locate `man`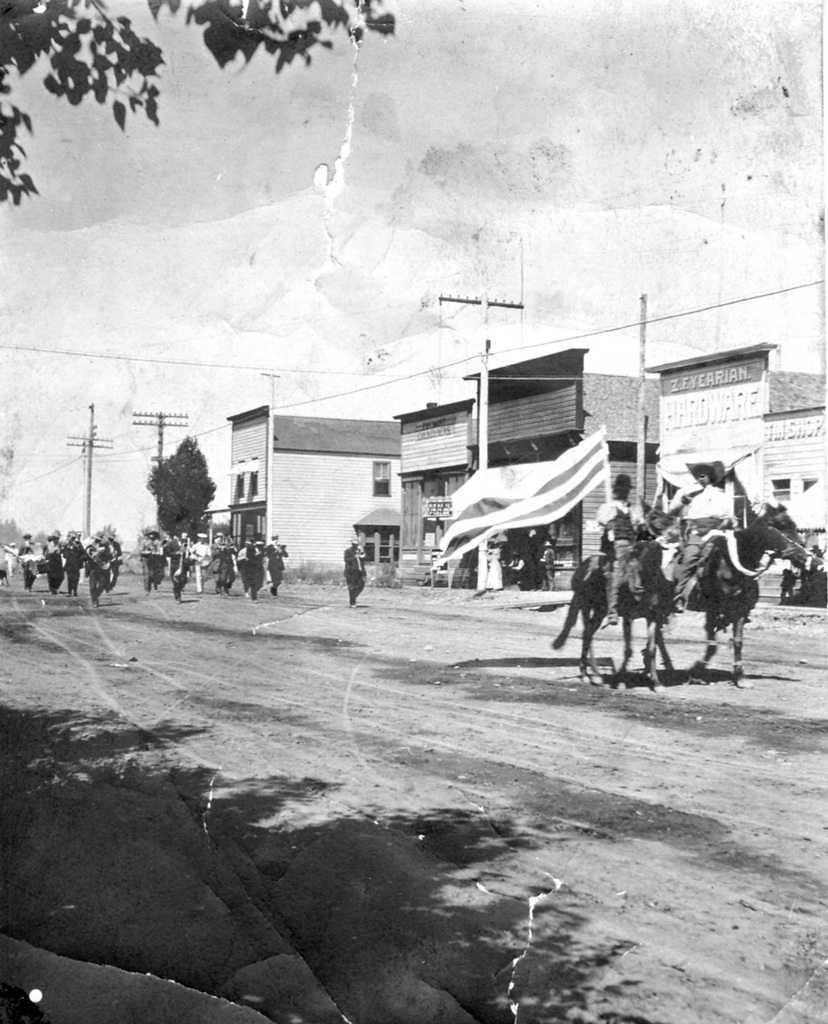
[266, 534, 286, 596]
